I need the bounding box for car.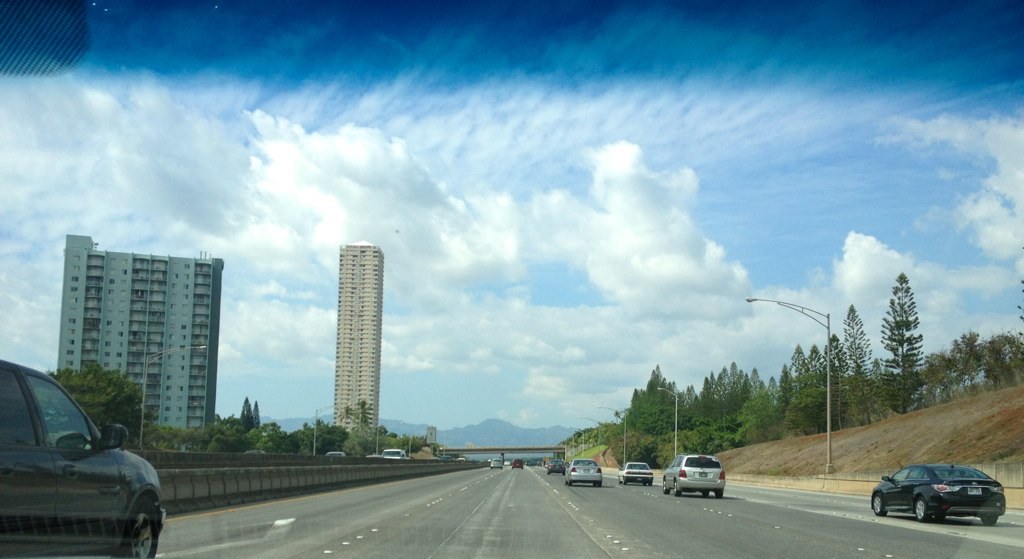
Here it is: pyautogui.locateOnScreen(327, 450, 345, 456).
